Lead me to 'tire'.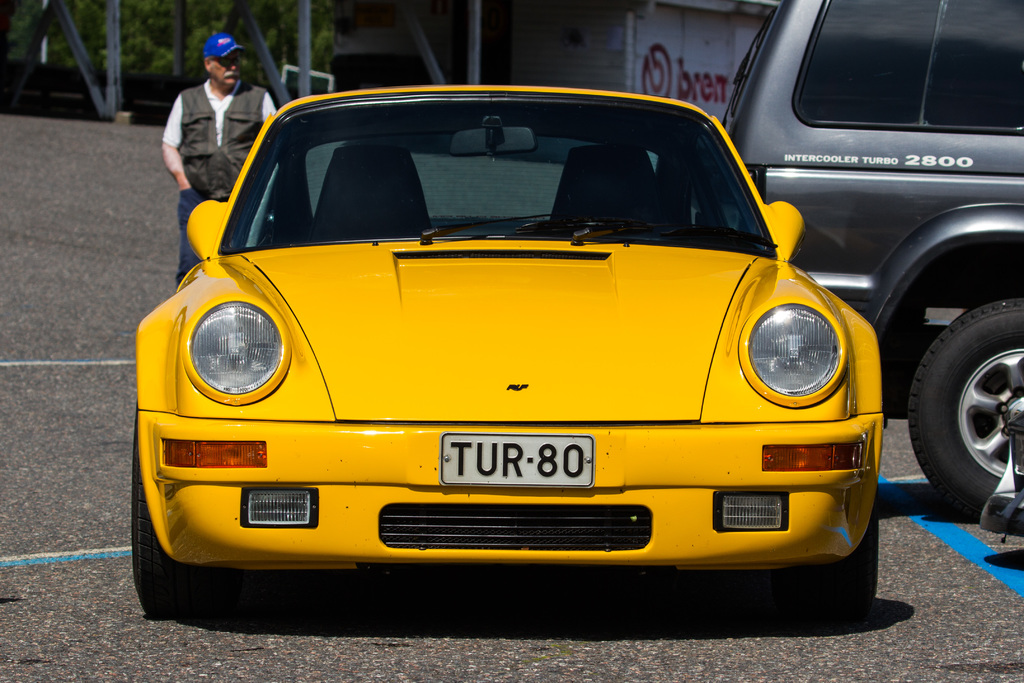
Lead to 811 475 879 616.
